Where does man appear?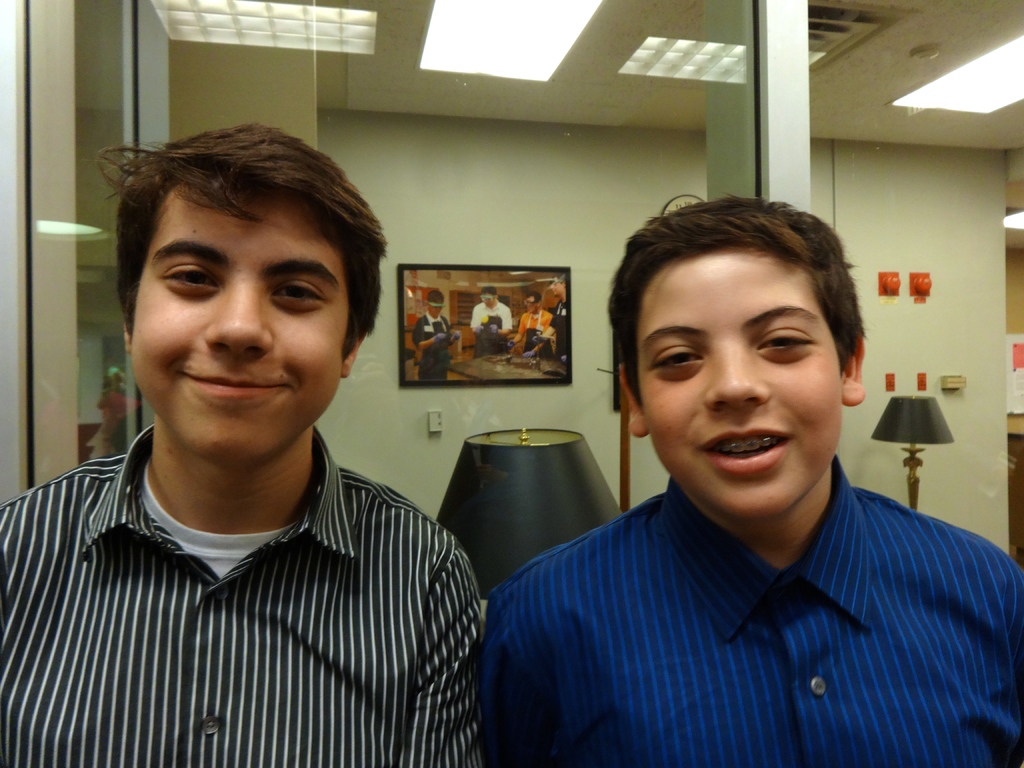
Appears at rect(525, 271, 566, 364).
